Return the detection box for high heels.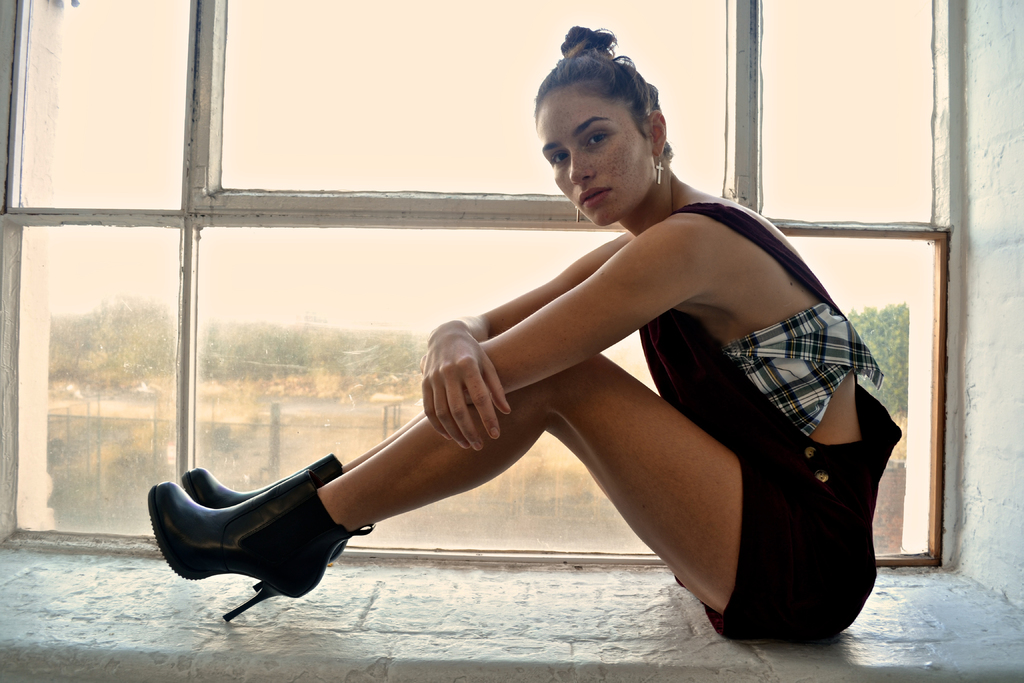
bbox=(150, 465, 375, 632).
